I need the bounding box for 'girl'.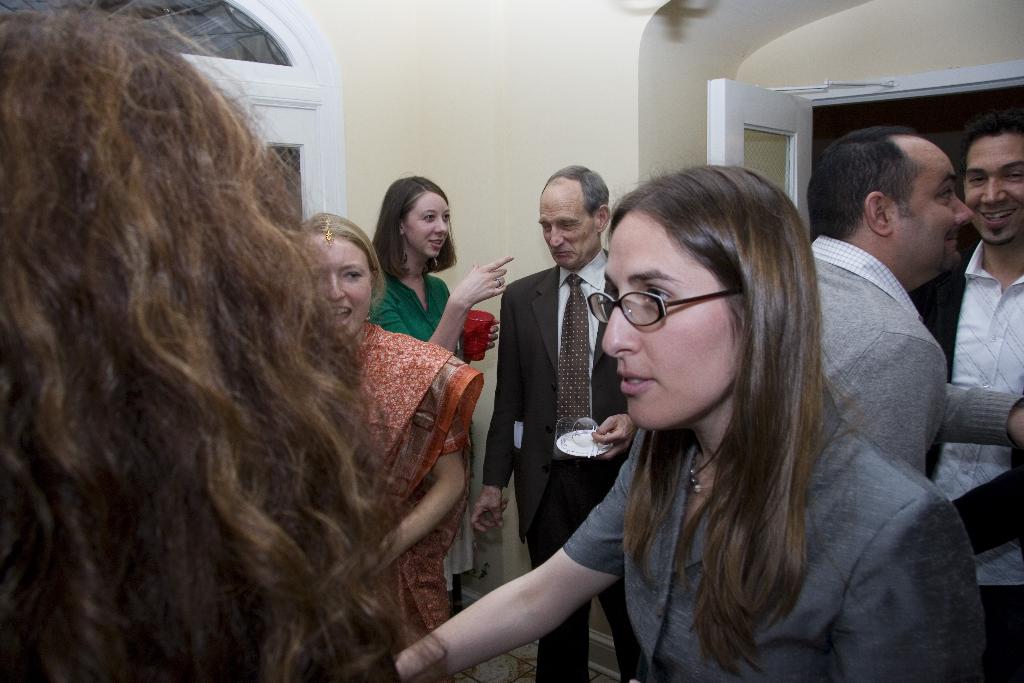
Here it is: [368,171,514,589].
